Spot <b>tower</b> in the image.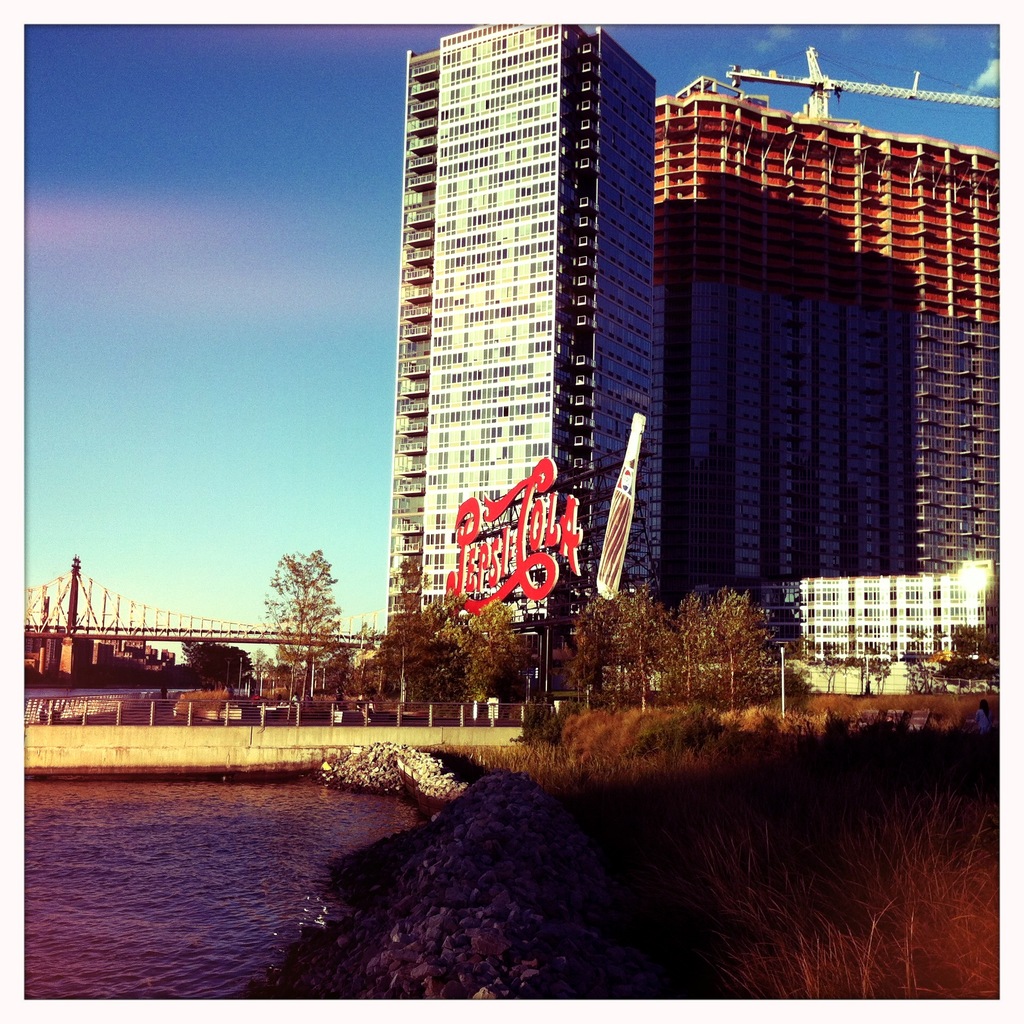
<b>tower</b> found at bbox(361, 22, 687, 648).
